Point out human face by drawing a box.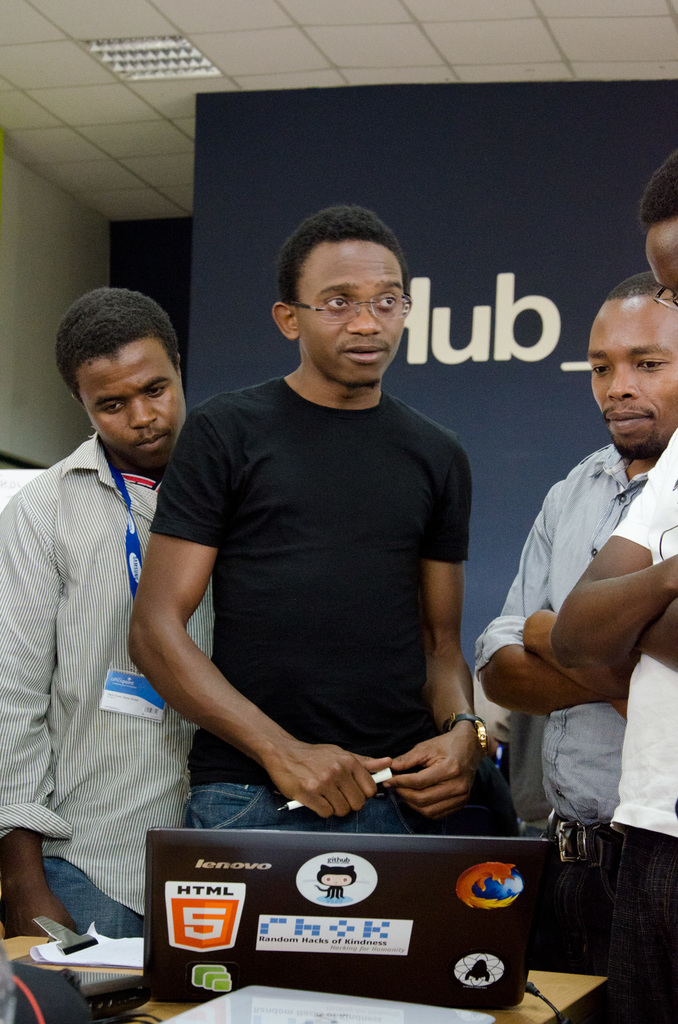
<region>301, 245, 403, 382</region>.
